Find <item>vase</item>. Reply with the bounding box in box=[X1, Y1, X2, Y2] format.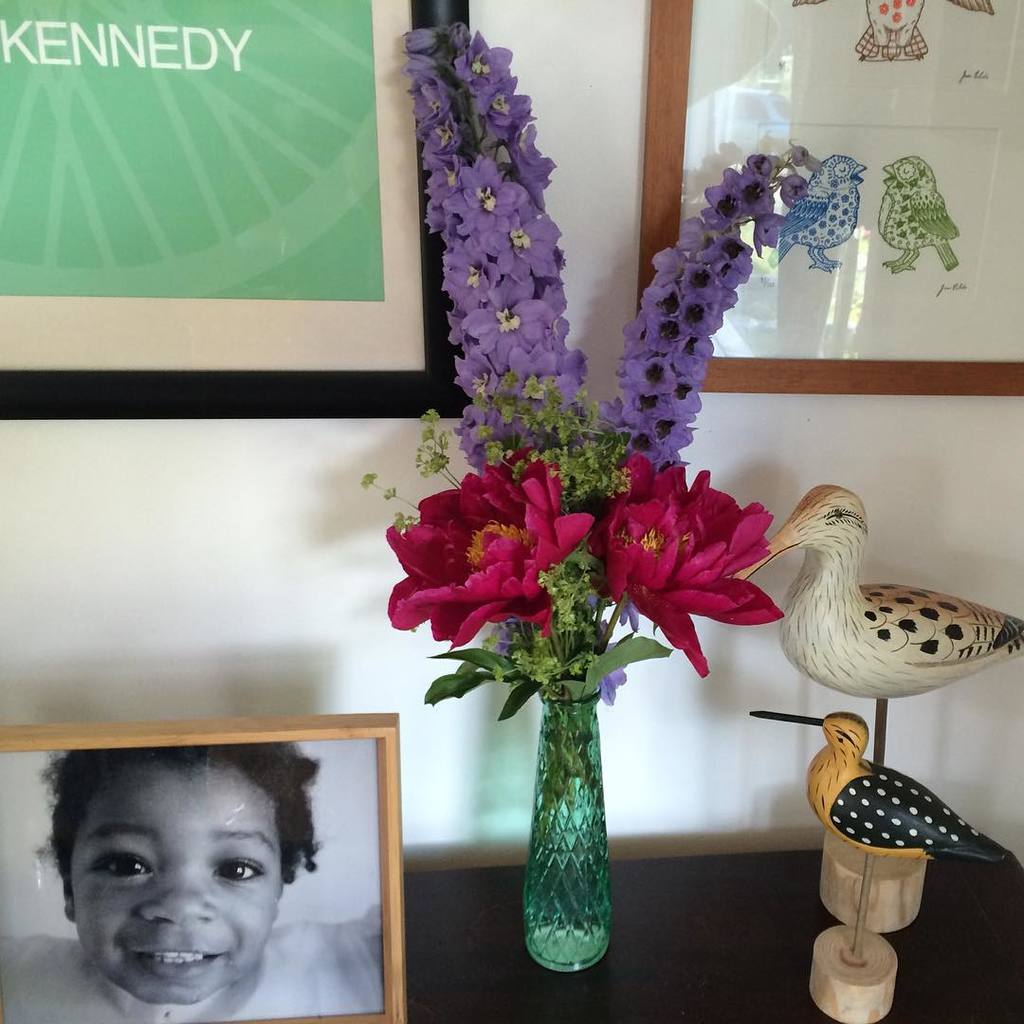
box=[527, 675, 612, 971].
